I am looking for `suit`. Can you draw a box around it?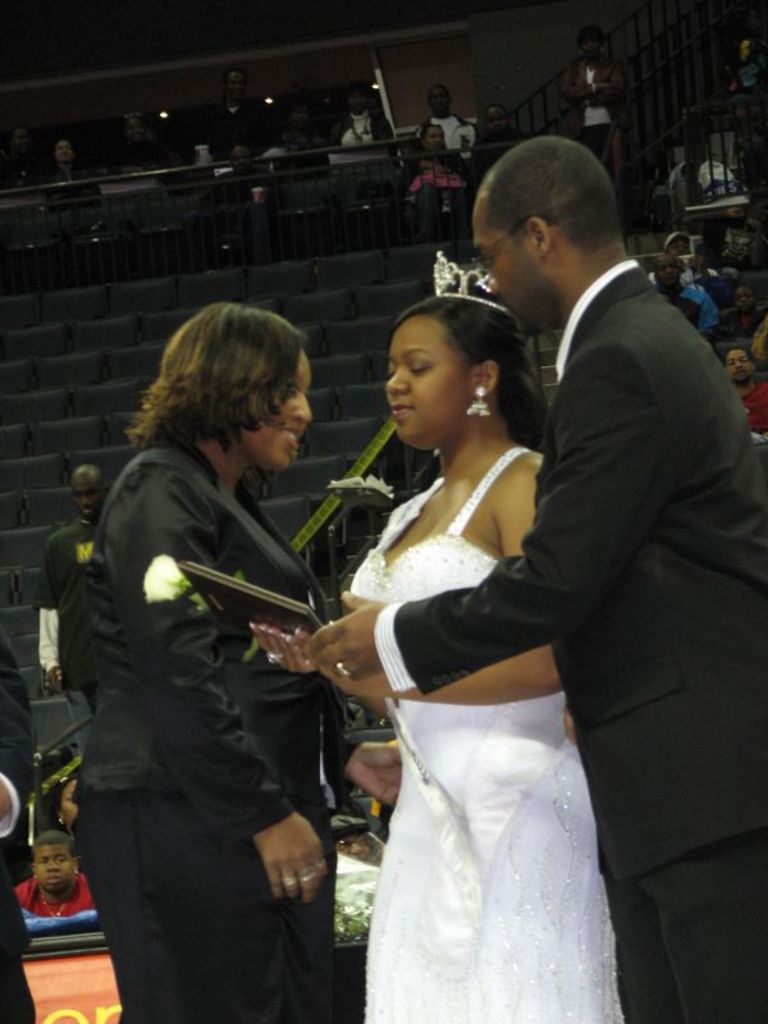
Sure, the bounding box is l=425, t=218, r=722, b=946.
